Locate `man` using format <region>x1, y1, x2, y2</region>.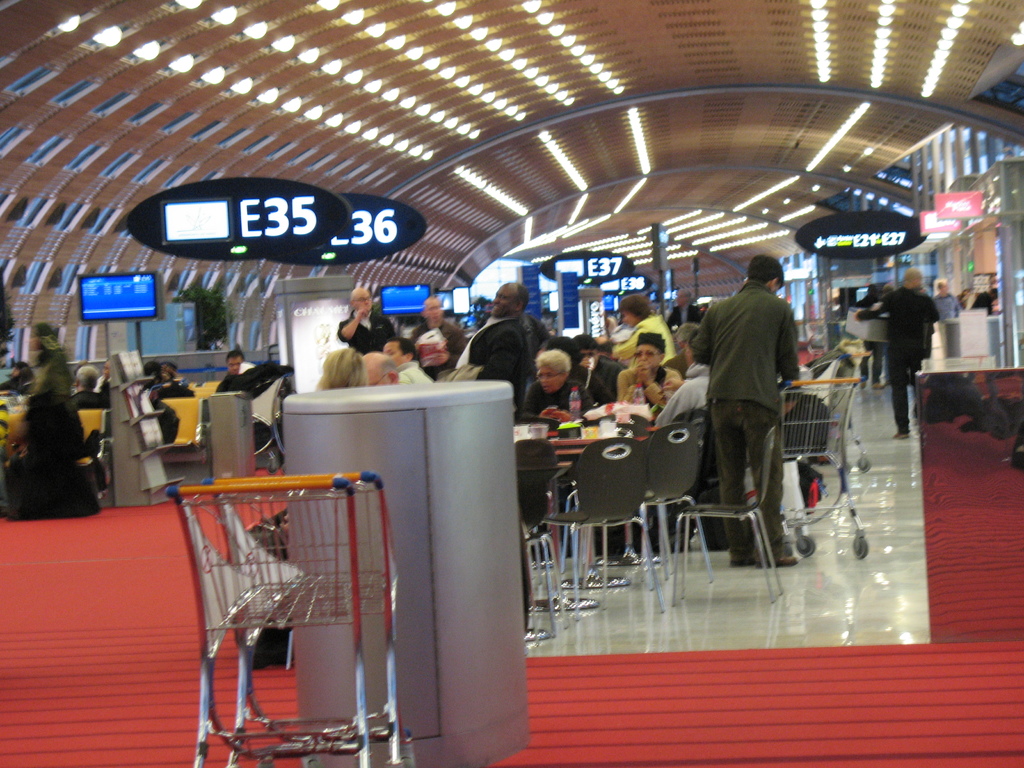
<region>412, 294, 467, 379</region>.
